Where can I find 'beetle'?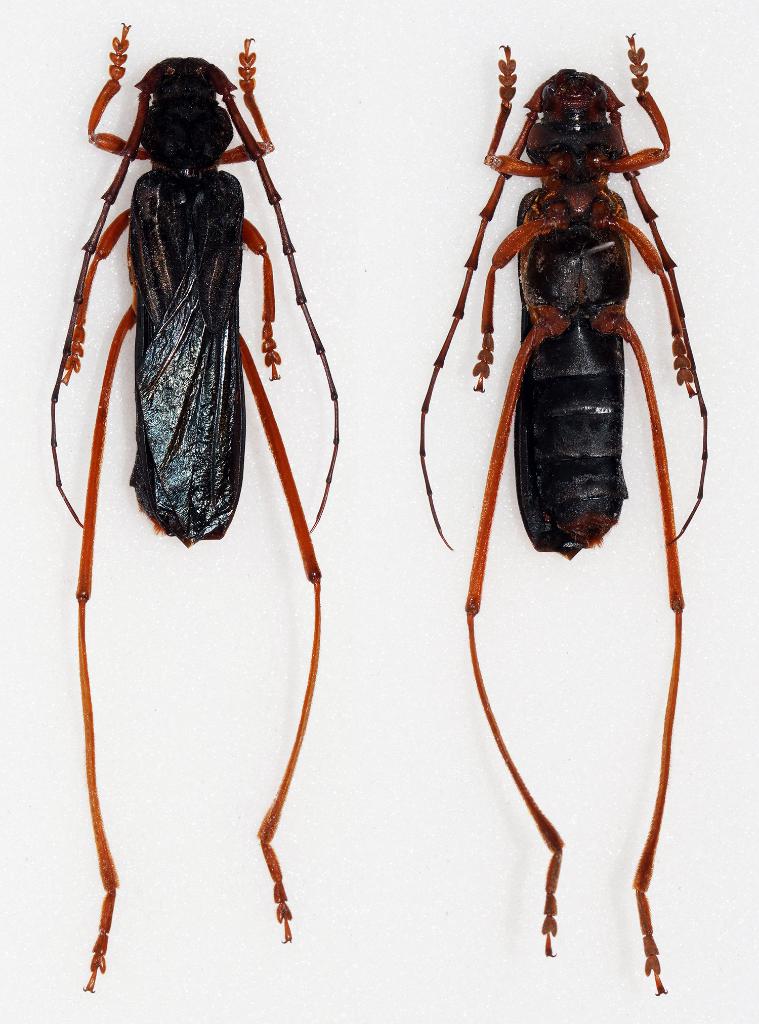
You can find it at Rect(40, 38, 386, 970).
